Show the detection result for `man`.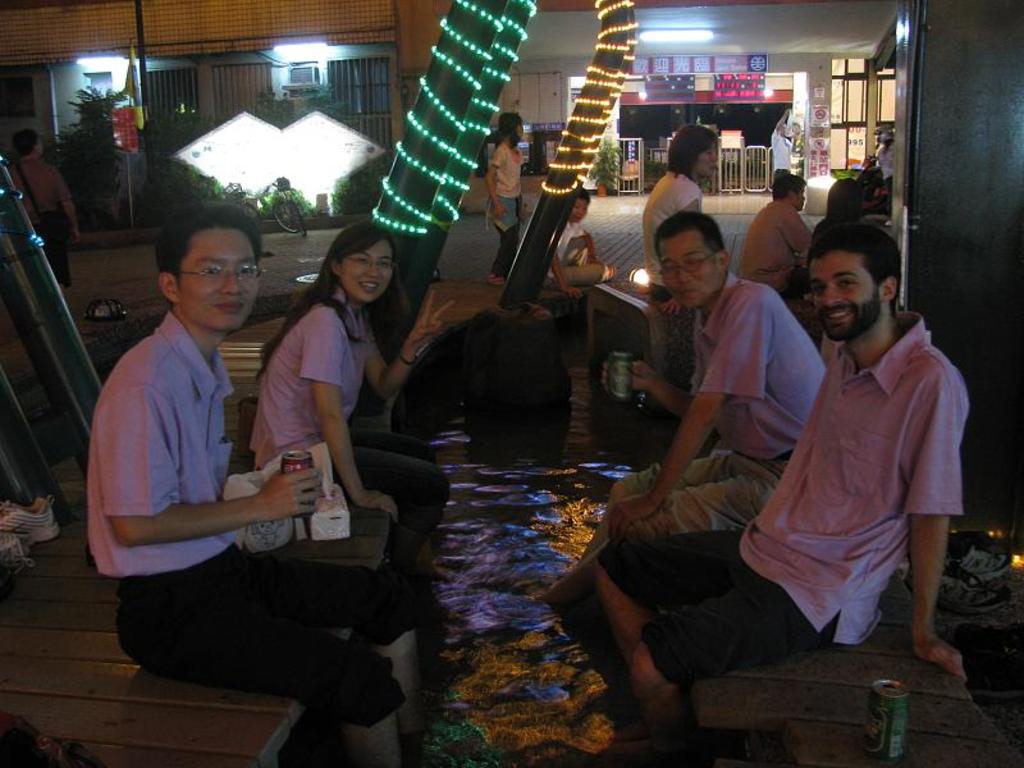
bbox=(552, 210, 824, 599).
